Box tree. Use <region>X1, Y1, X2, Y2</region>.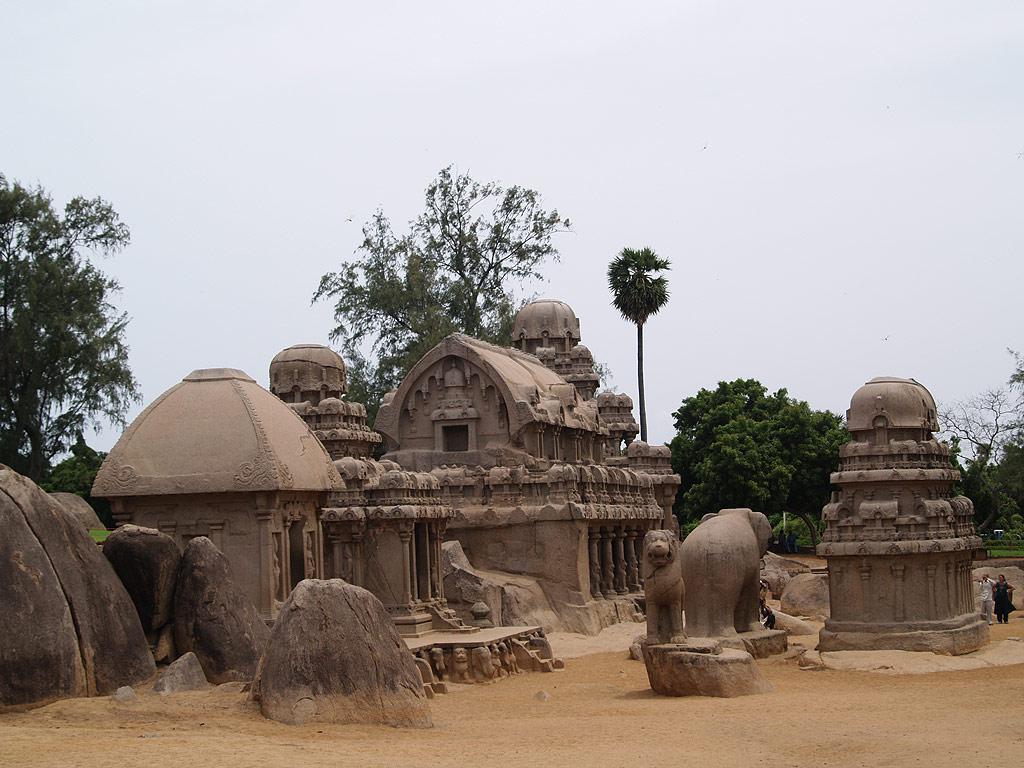
<region>927, 382, 1023, 557</region>.
